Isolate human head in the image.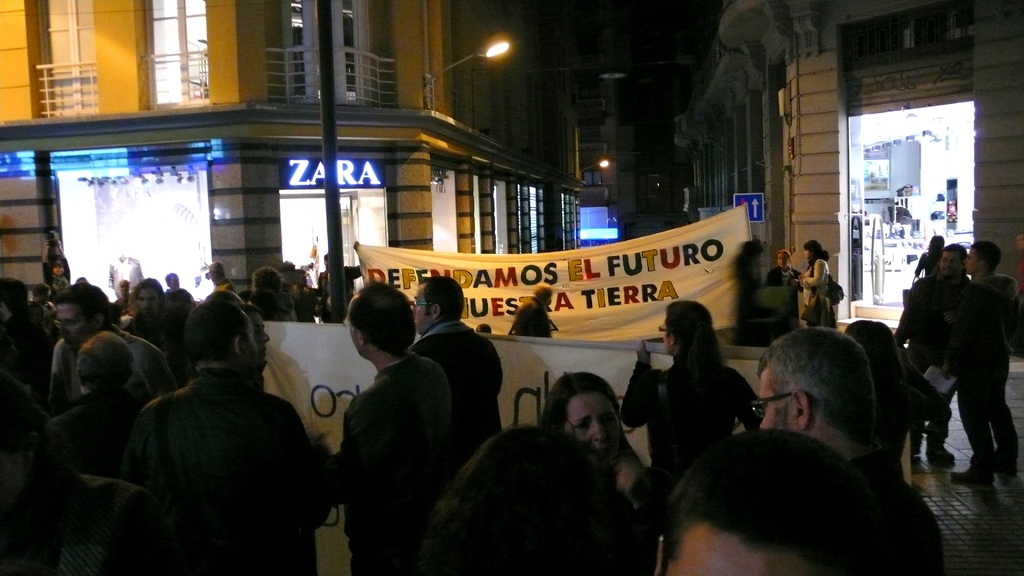
Isolated region: [left=929, top=235, right=945, bottom=252].
